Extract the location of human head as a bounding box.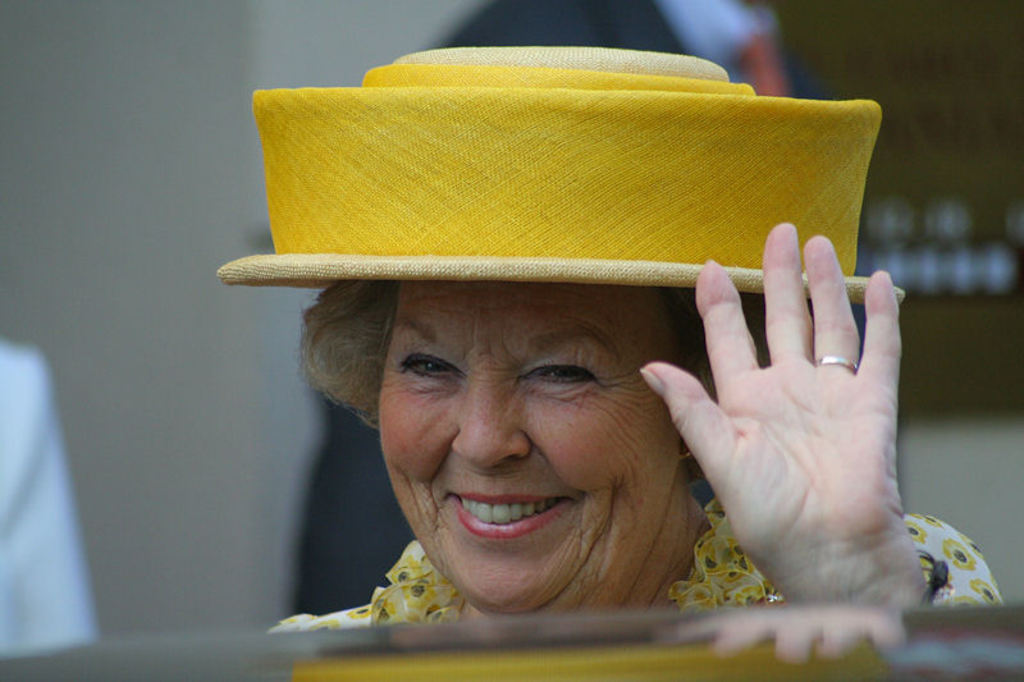
box=[292, 234, 727, 571].
